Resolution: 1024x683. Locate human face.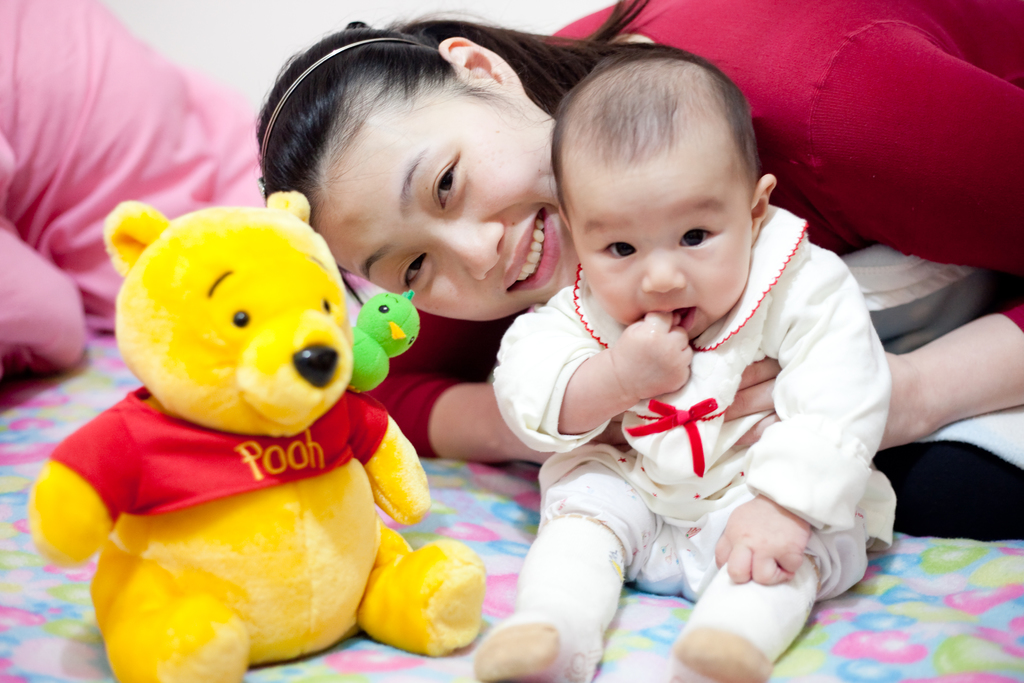
rect(311, 79, 586, 330).
